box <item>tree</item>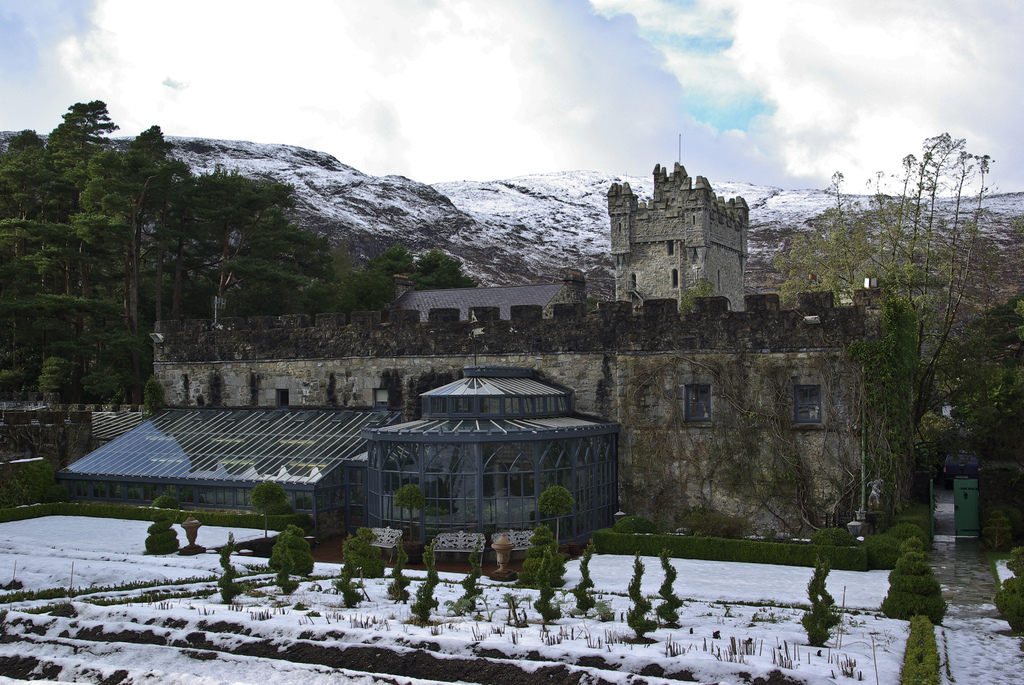
(269, 522, 324, 574)
